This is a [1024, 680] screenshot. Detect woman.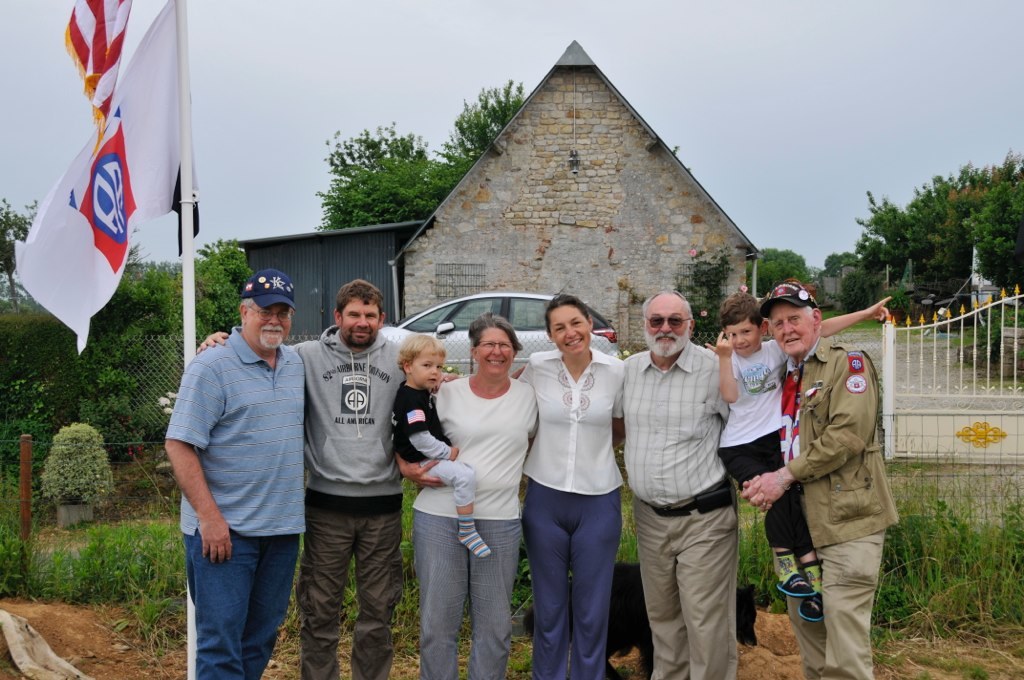
[522,281,639,677].
